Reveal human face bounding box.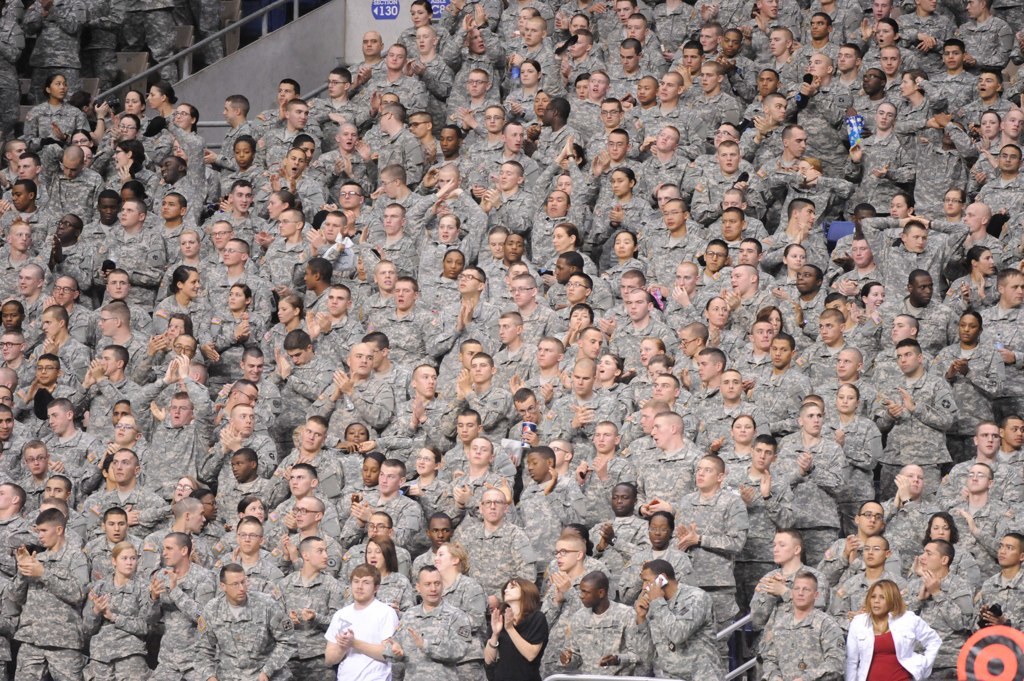
Revealed: x1=286 y1=346 x2=314 y2=369.
